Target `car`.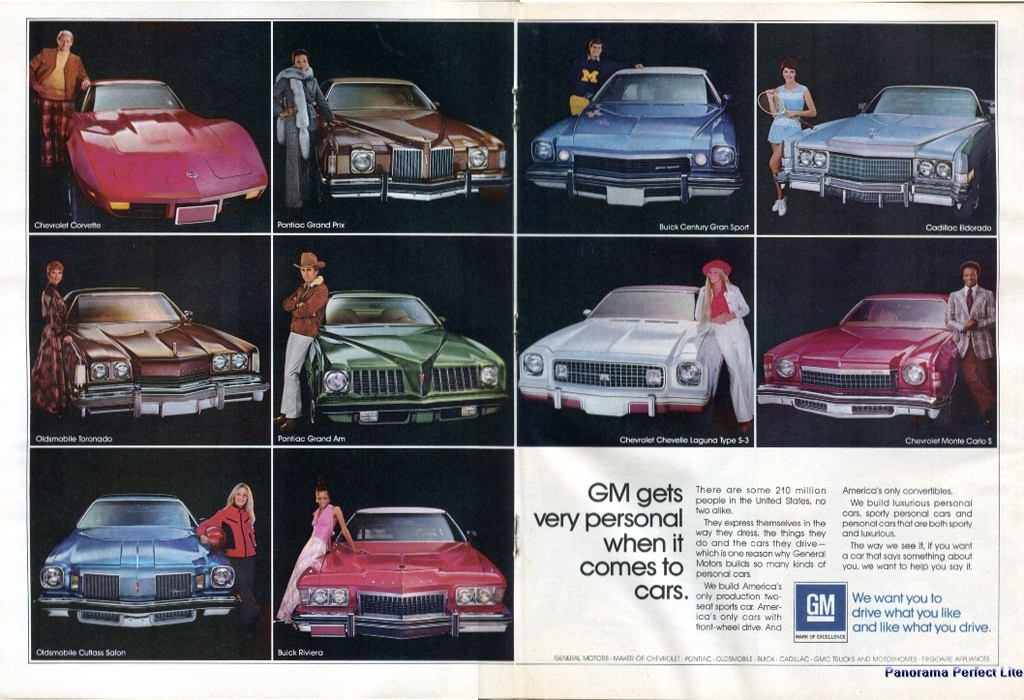
Target region: pyautogui.locateOnScreen(755, 292, 962, 438).
